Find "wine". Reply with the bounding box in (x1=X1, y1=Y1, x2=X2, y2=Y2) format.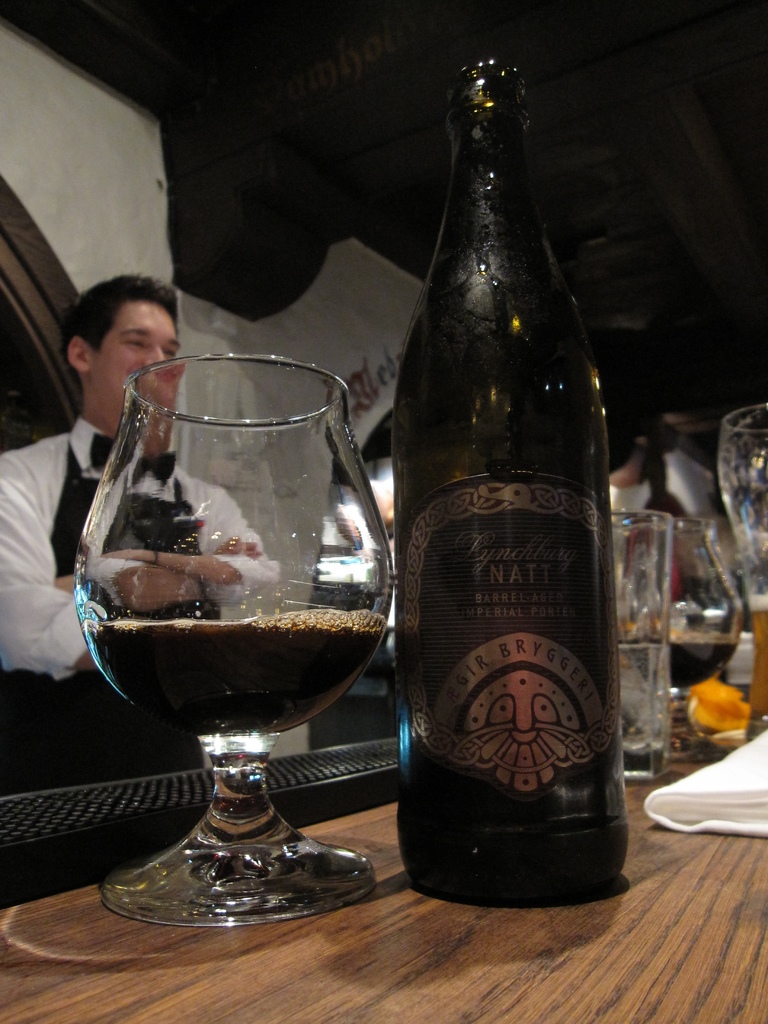
(x1=61, y1=369, x2=406, y2=904).
